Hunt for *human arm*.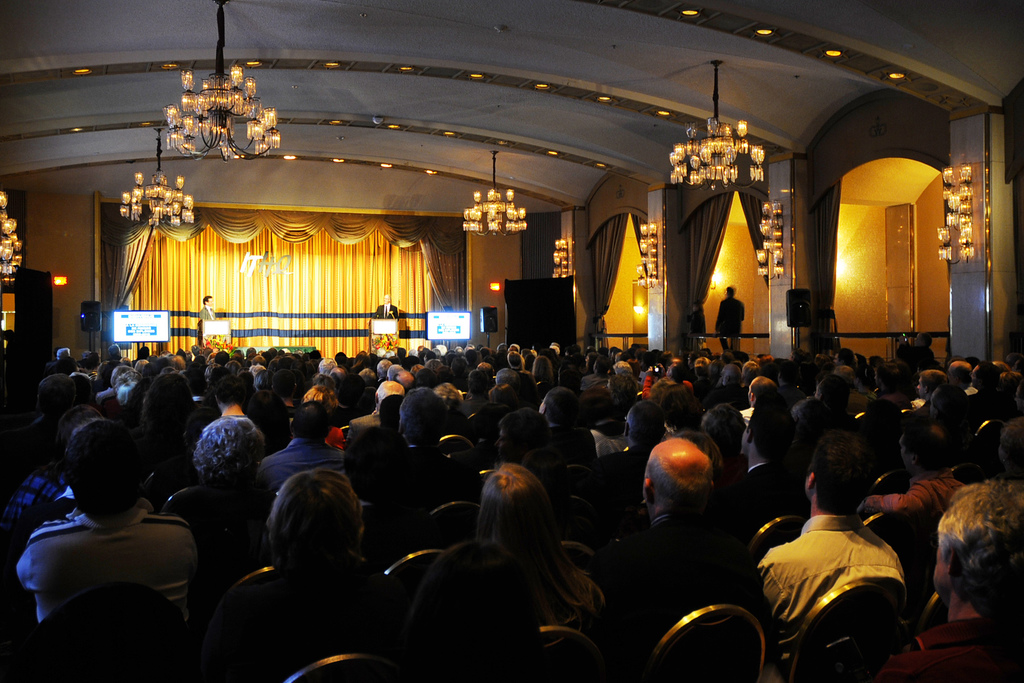
Hunted down at [left=195, top=310, right=200, bottom=320].
